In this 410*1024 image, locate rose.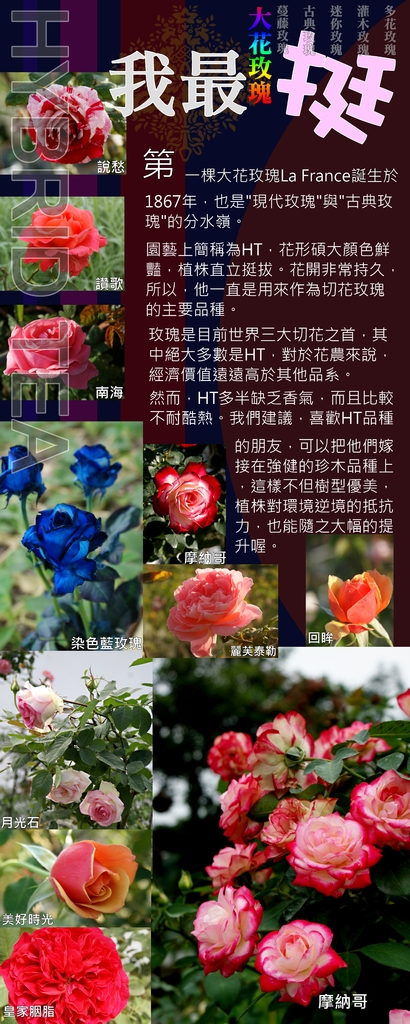
Bounding box: 3 317 96 393.
